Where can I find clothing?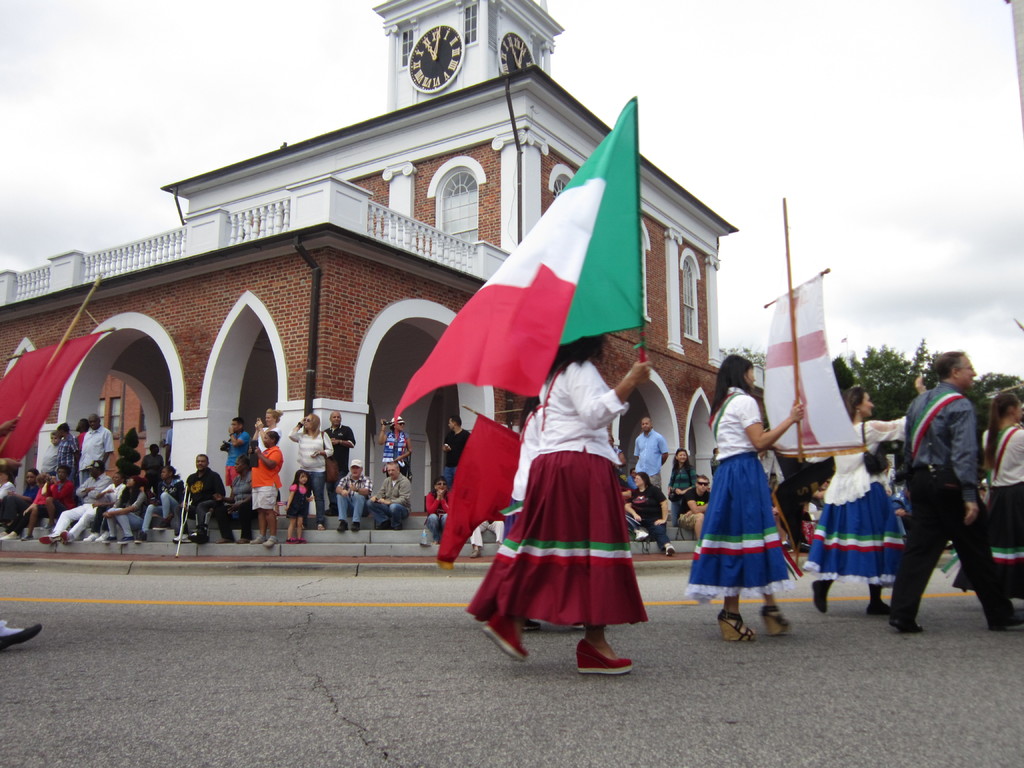
You can find it at left=668, top=450, right=692, bottom=516.
